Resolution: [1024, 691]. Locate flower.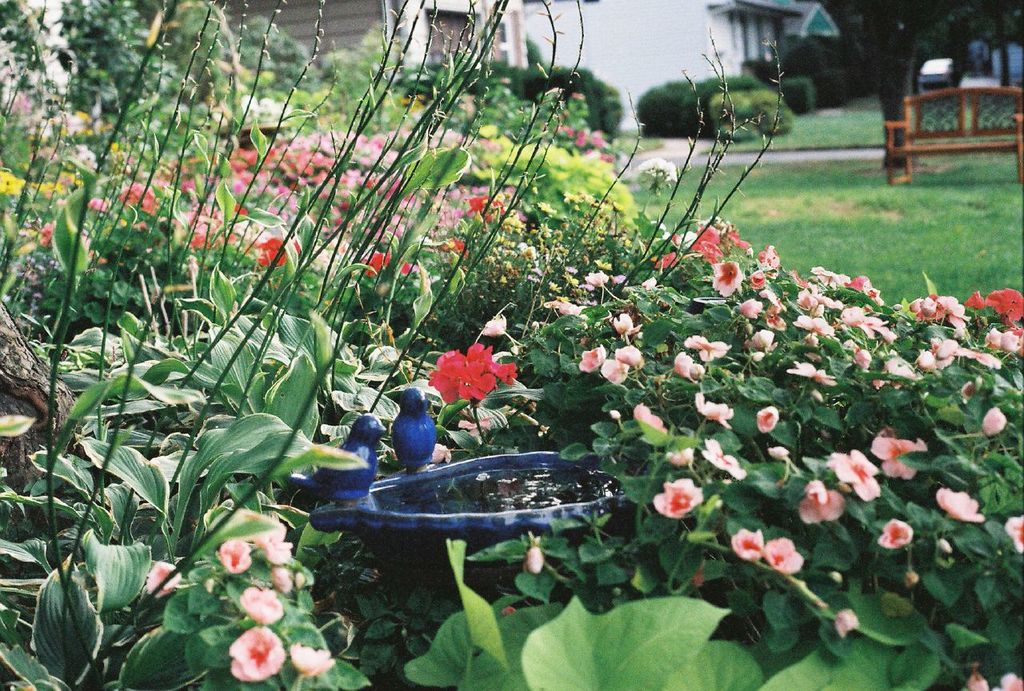
(x1=287, y1=641, x2=334, y2=676).
